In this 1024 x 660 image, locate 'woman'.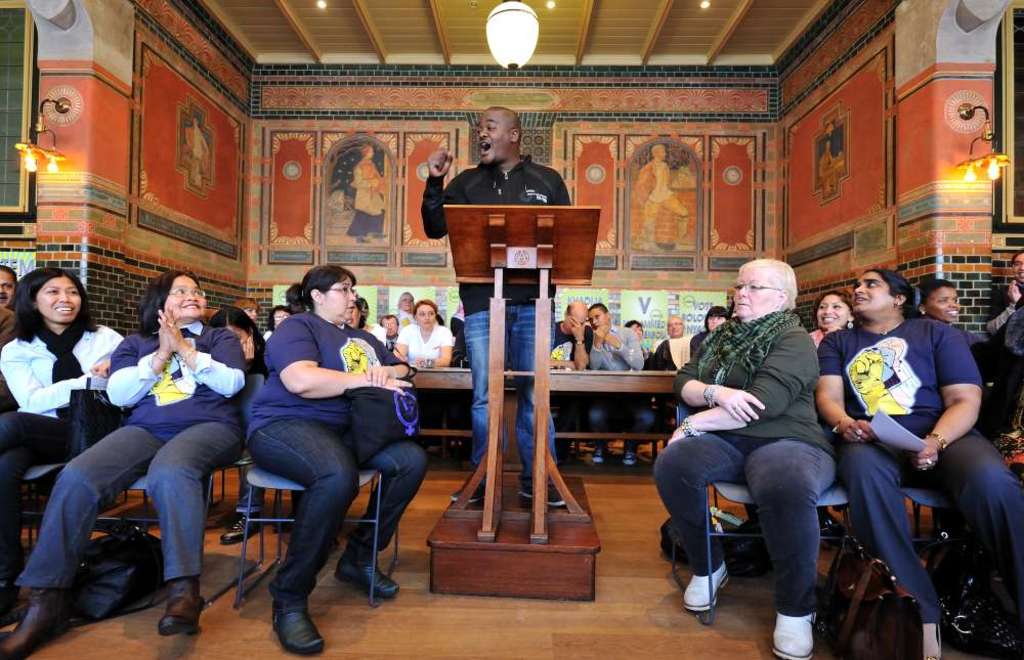
Bounding box: crop(393, 297, 456, 370).
